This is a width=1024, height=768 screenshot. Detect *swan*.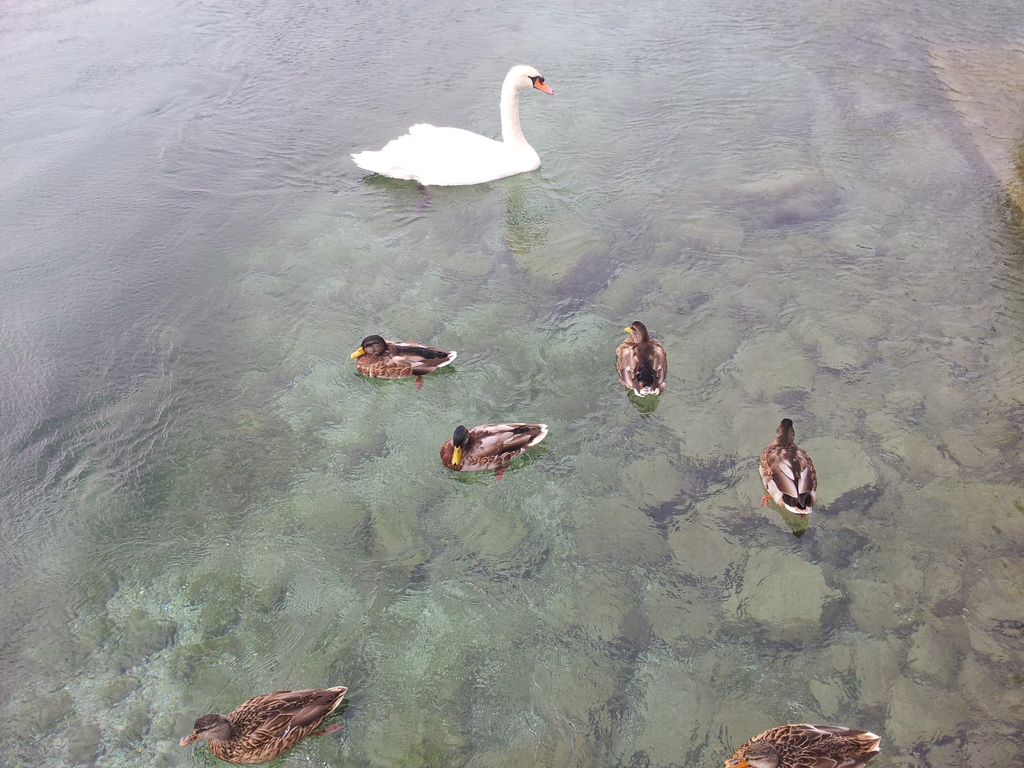
pyautogui.locateOnScreen(349, 332, 460, 392).
